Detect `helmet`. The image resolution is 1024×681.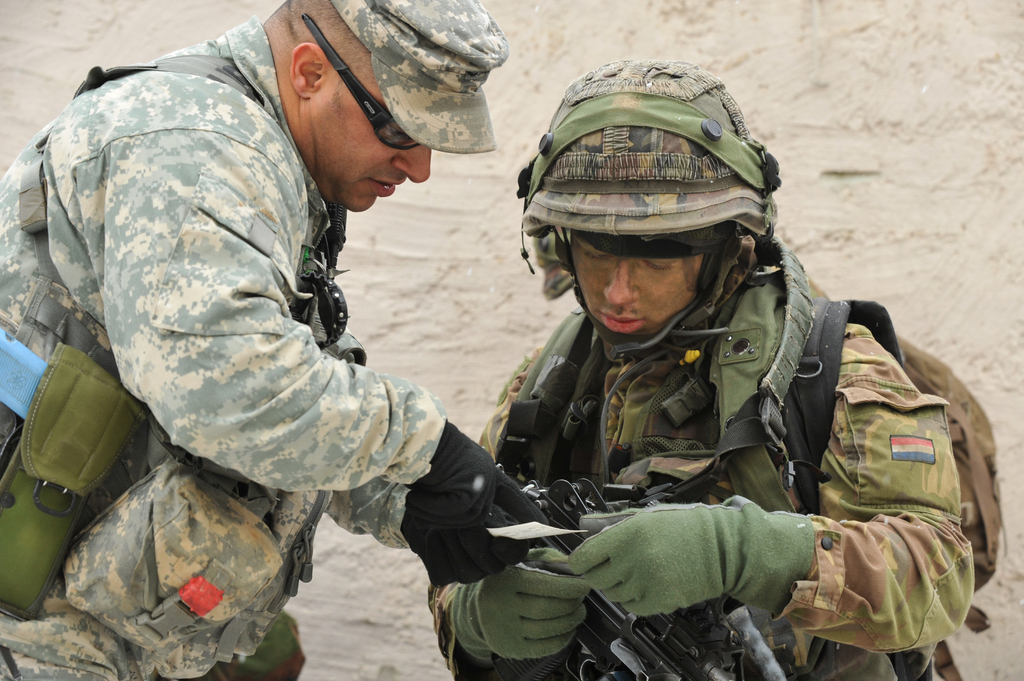
(x1=534, y1=93, x2=800, y2=363).
